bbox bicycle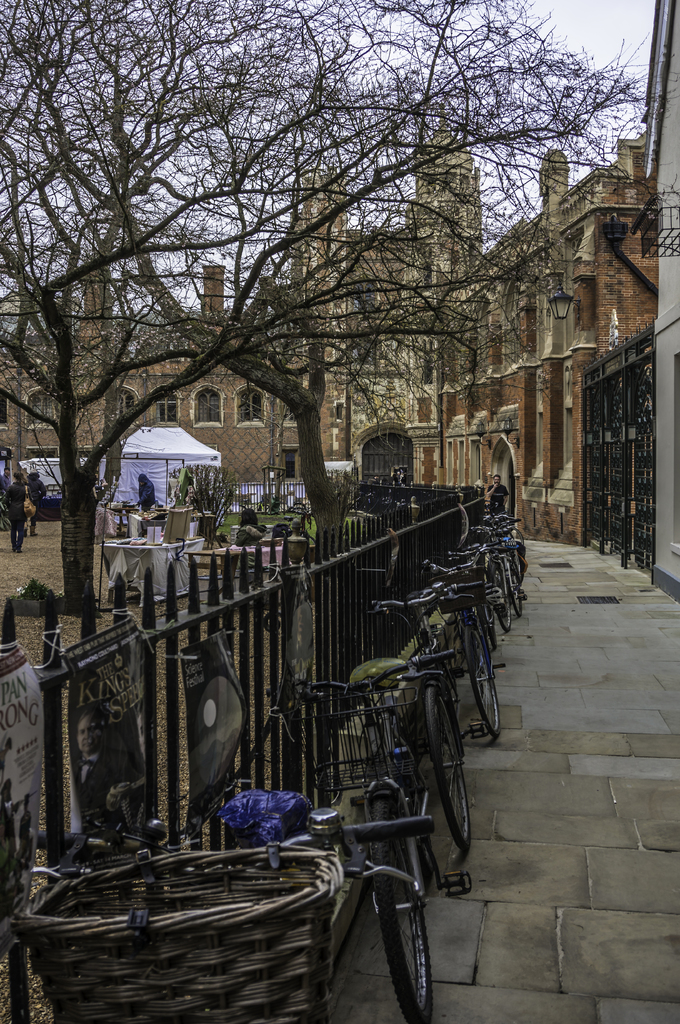
287,669,475,1014
